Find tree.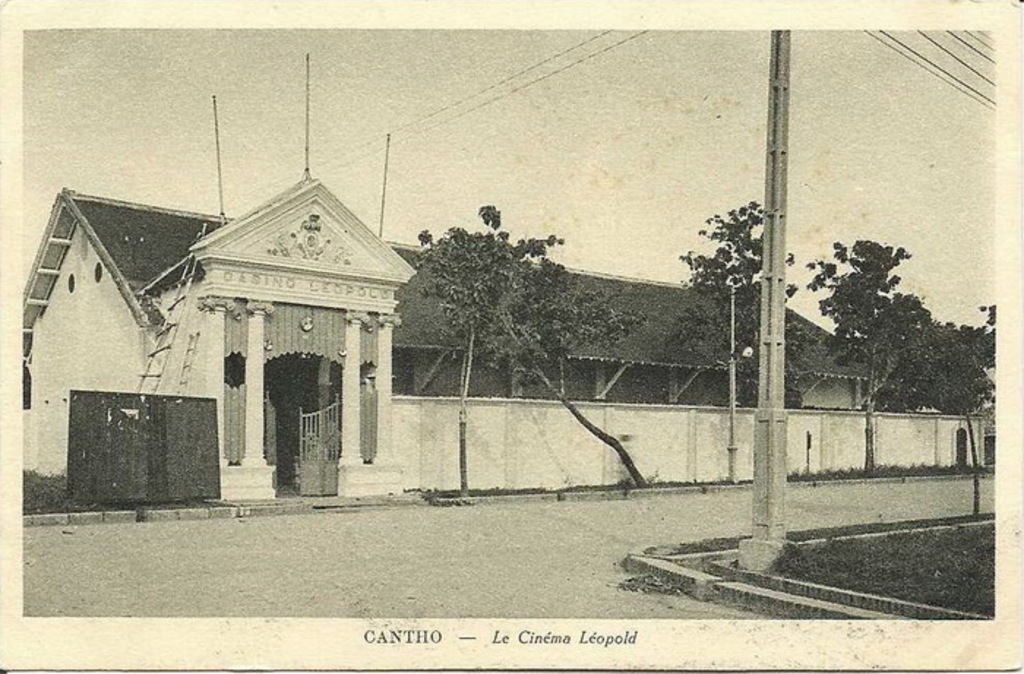
box(865, 294, 996, 499).
